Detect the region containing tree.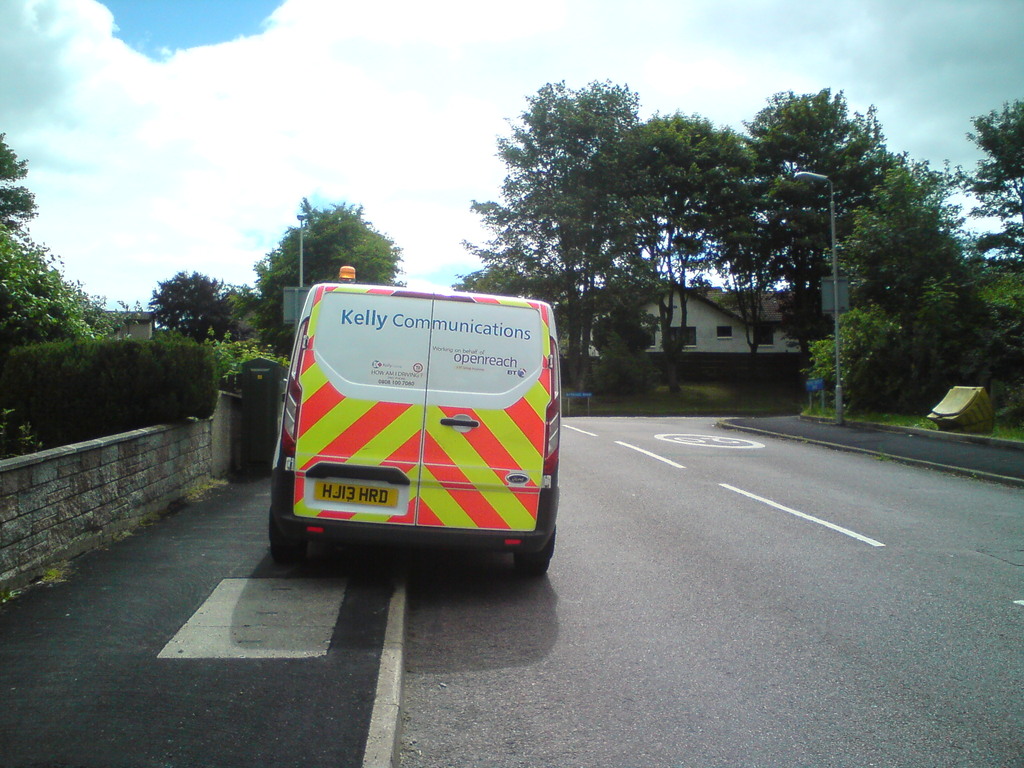
(698,132,799,355).
